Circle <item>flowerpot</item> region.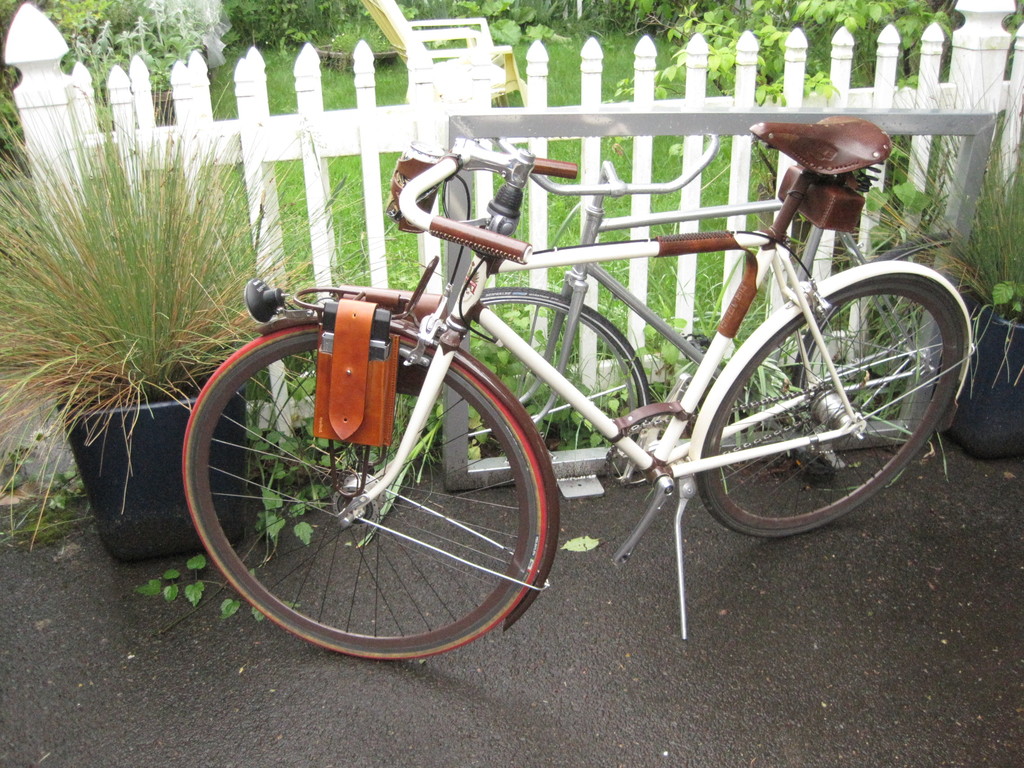
Region: 55 352 248 566.
